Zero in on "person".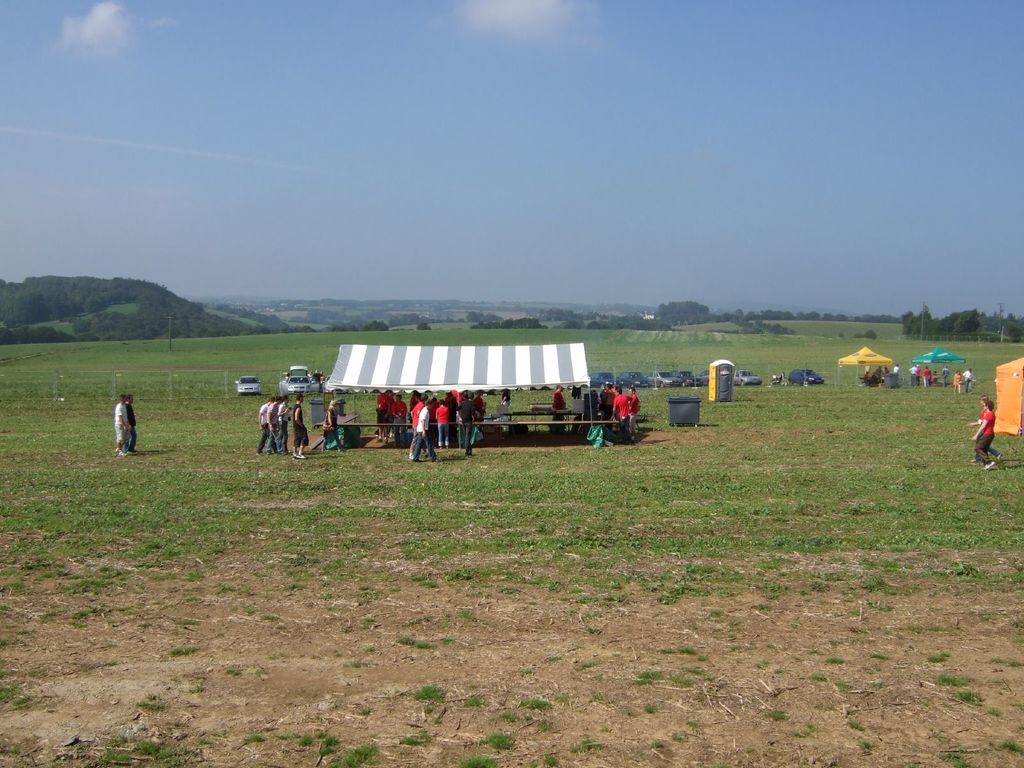
Zeroed in: box(969, 401, 1001, 467).
